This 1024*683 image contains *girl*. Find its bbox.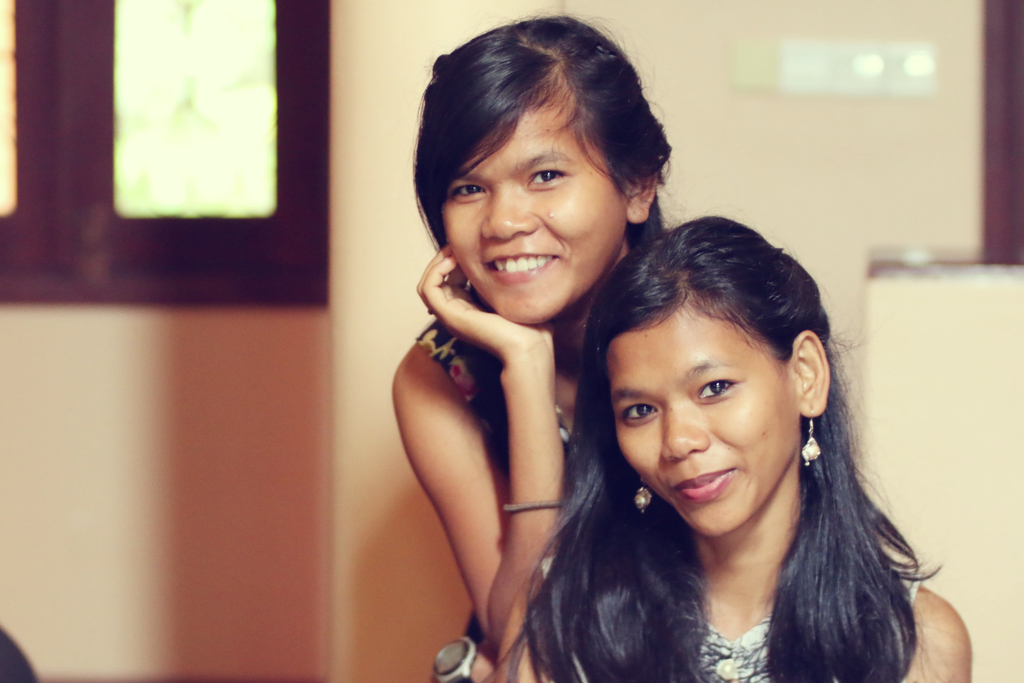
pyautogui.locateOnScreen(498, 213, 972, 682).
